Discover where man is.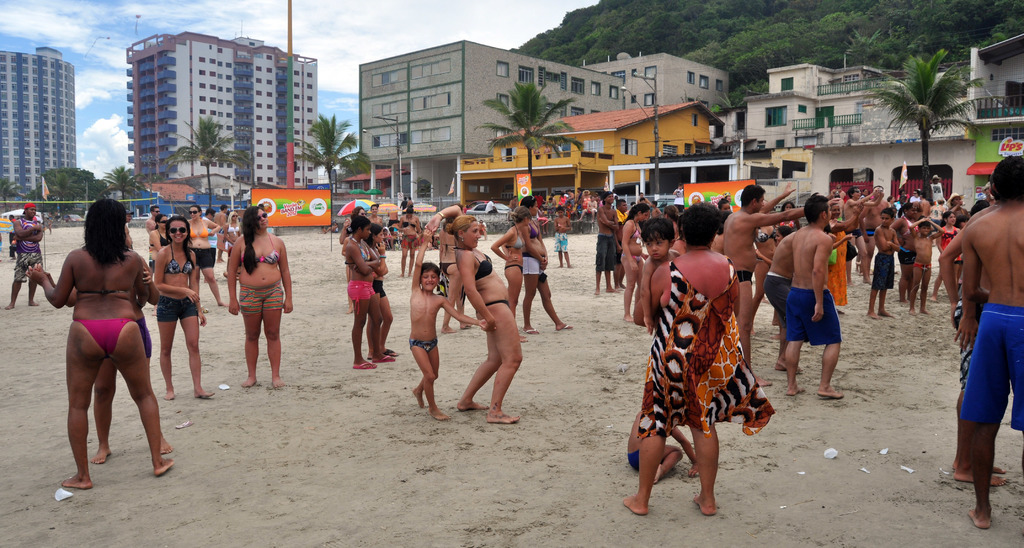
Discovered at [635,189,651,206].
